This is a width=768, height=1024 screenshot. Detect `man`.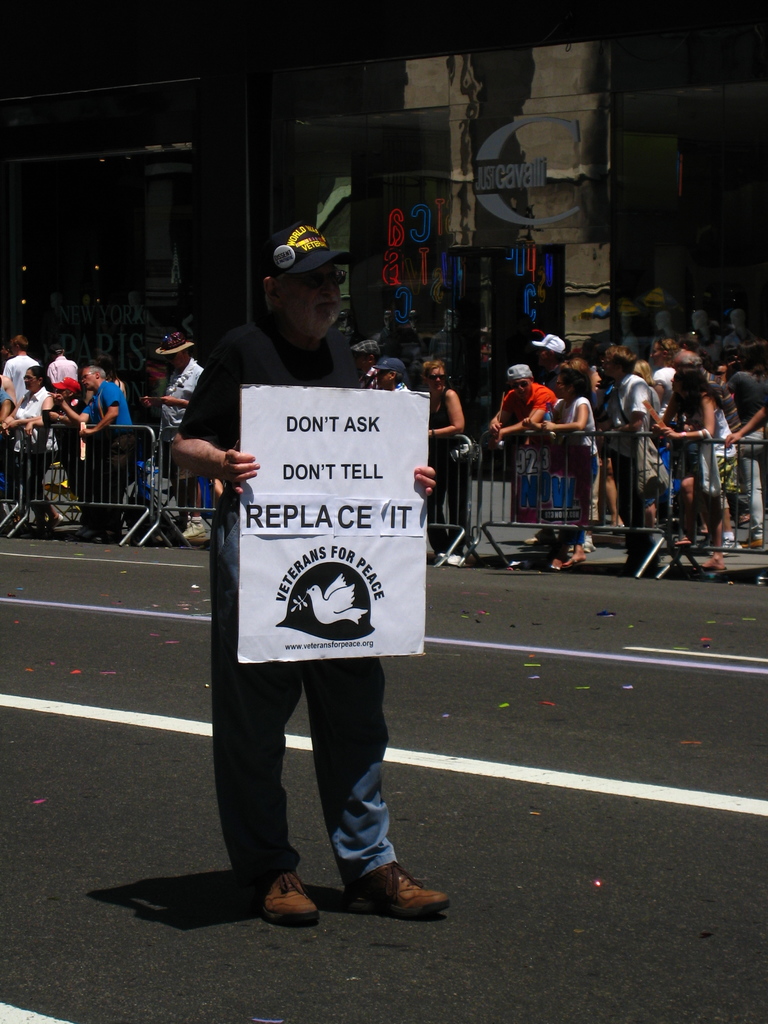
left=532, top=332, right=566, bottom=381.
